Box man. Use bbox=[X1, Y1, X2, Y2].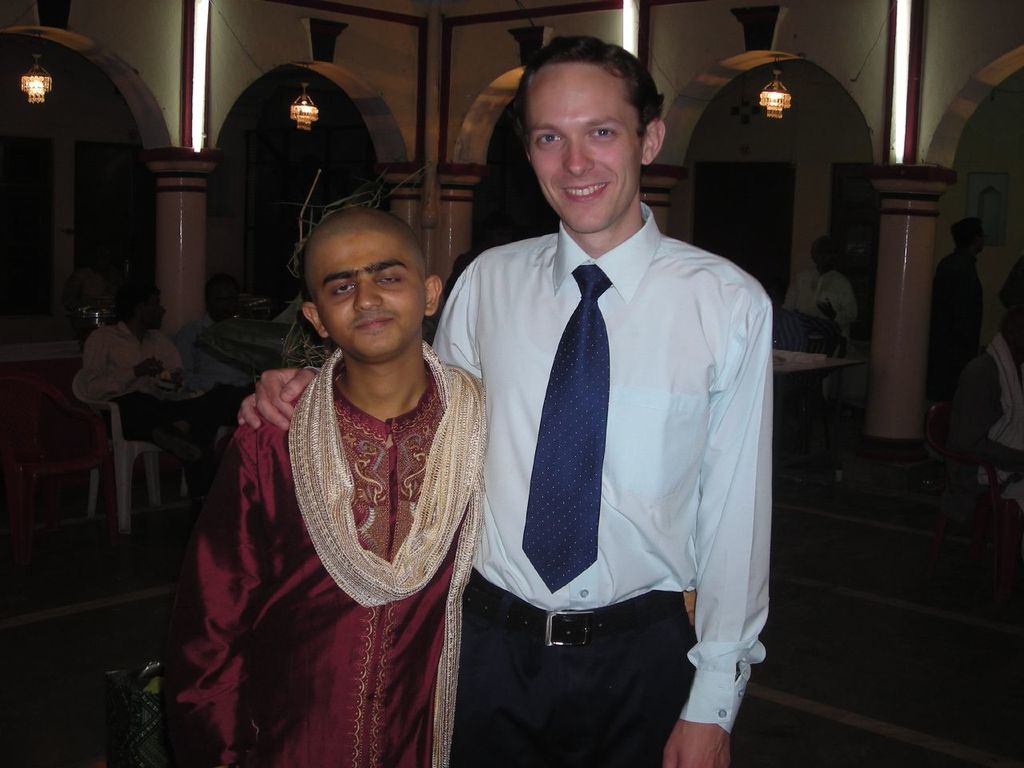
bbox=[175, 287, 271, 410].
